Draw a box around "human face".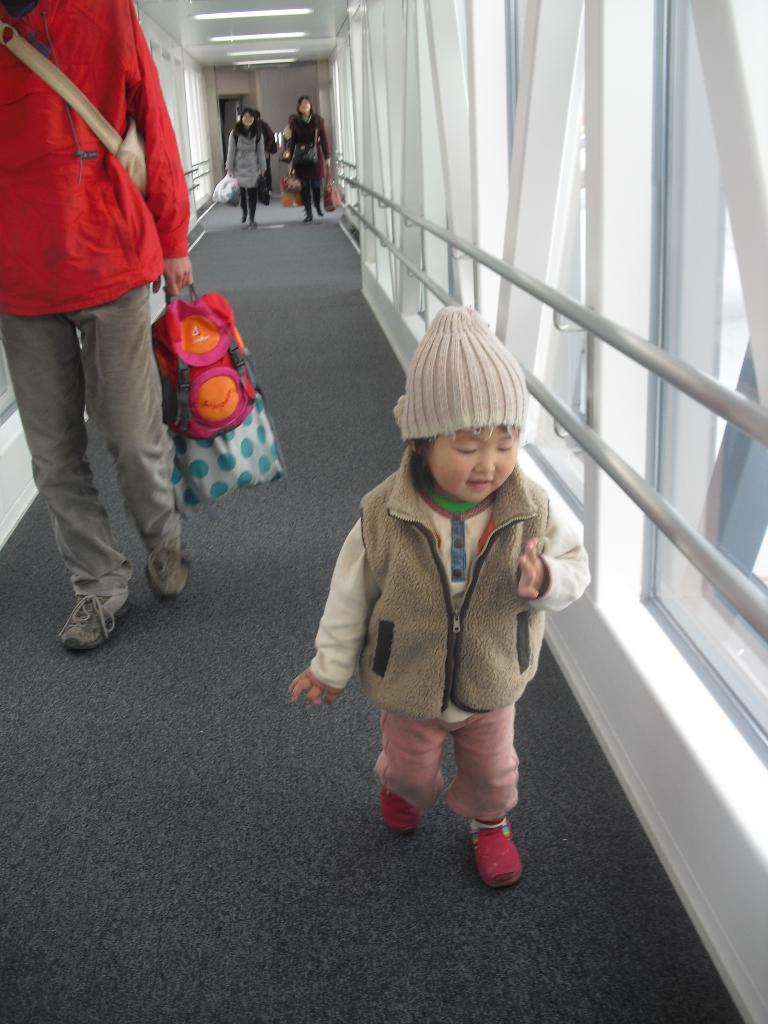
BBox(424, 424, 516, 501).
